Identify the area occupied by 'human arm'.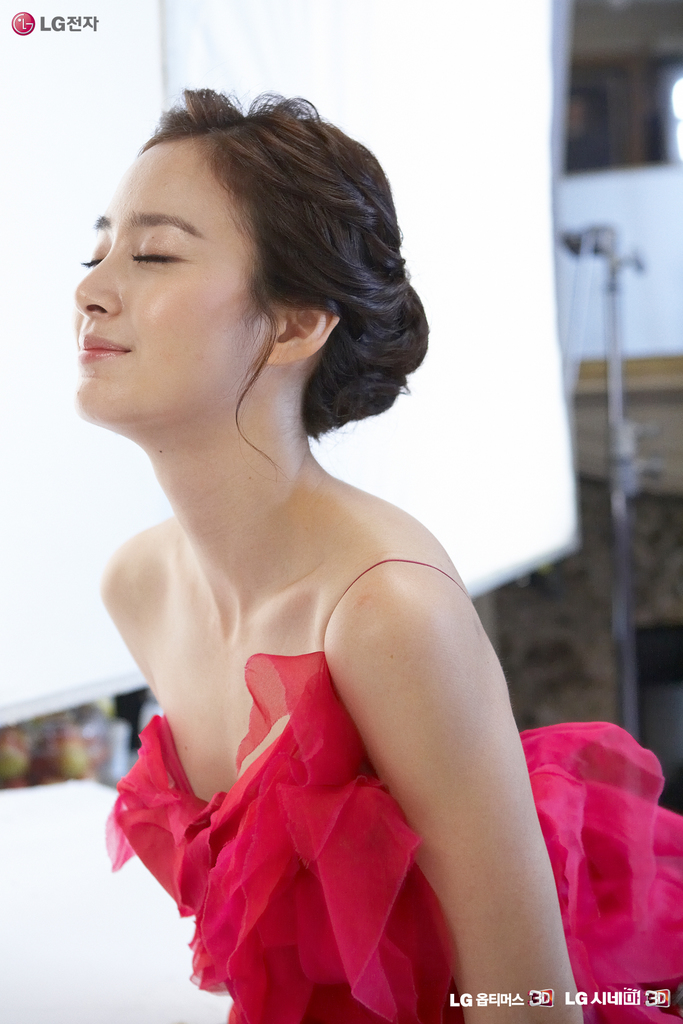
Area: crop(286, 547, 572, 993).
